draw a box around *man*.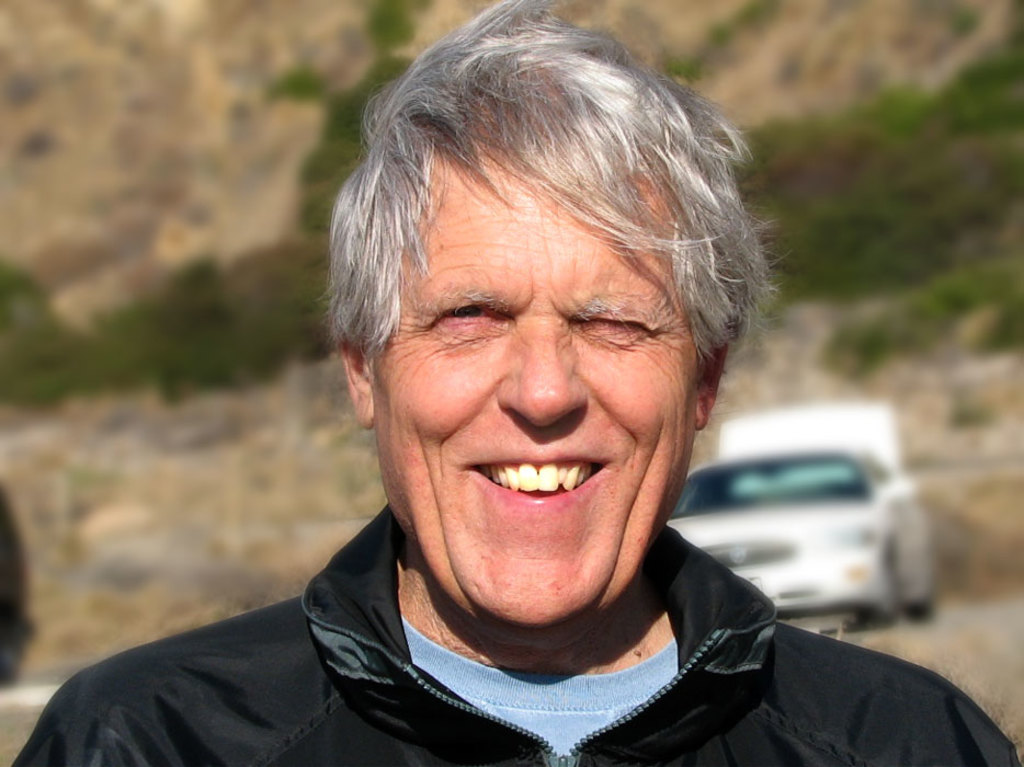
BBox(42, 31, 938, 766).
